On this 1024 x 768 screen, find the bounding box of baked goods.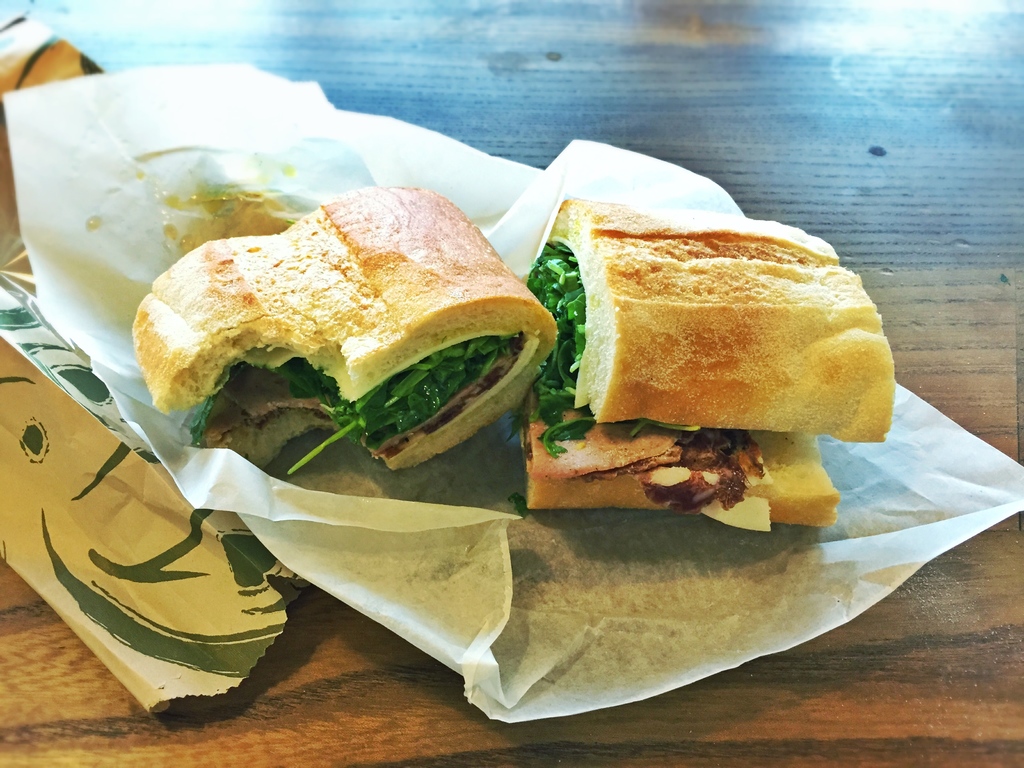
Bounding box: [left=129, top=182, right=562, bottom=479].
